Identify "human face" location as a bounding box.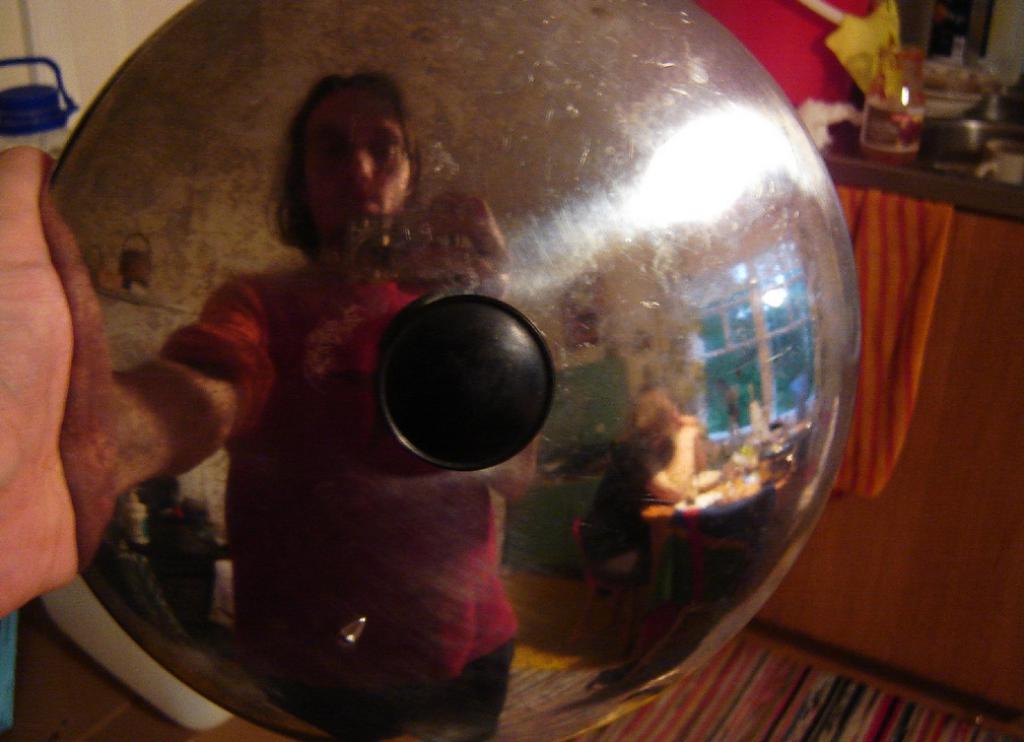
[left=298, top=87, right=410, bottom=243].
